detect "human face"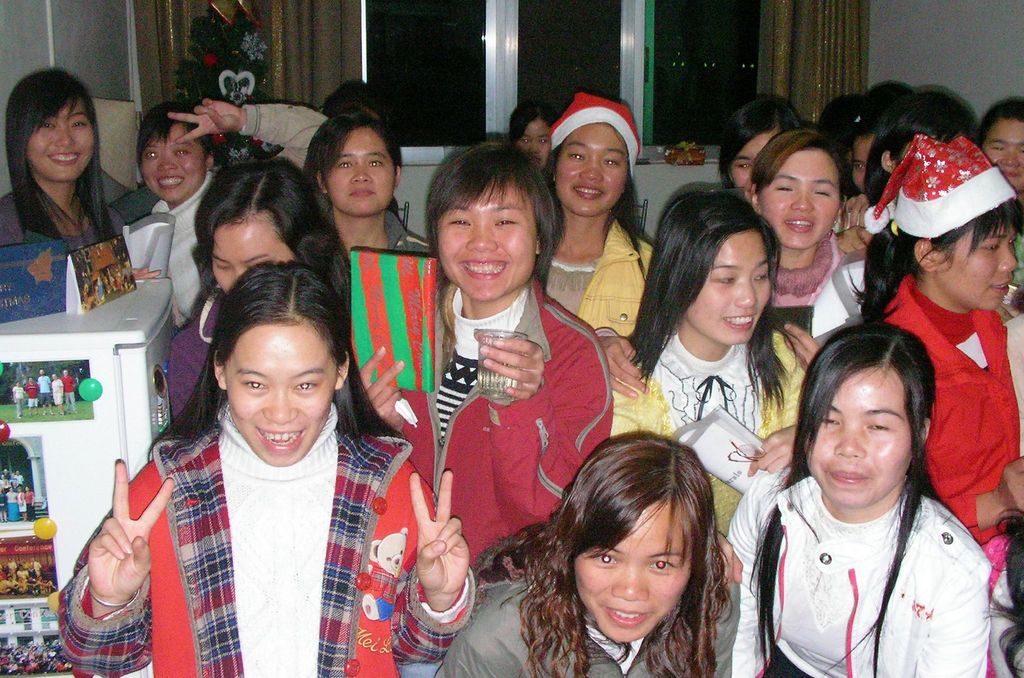
(855,135,874,183)
